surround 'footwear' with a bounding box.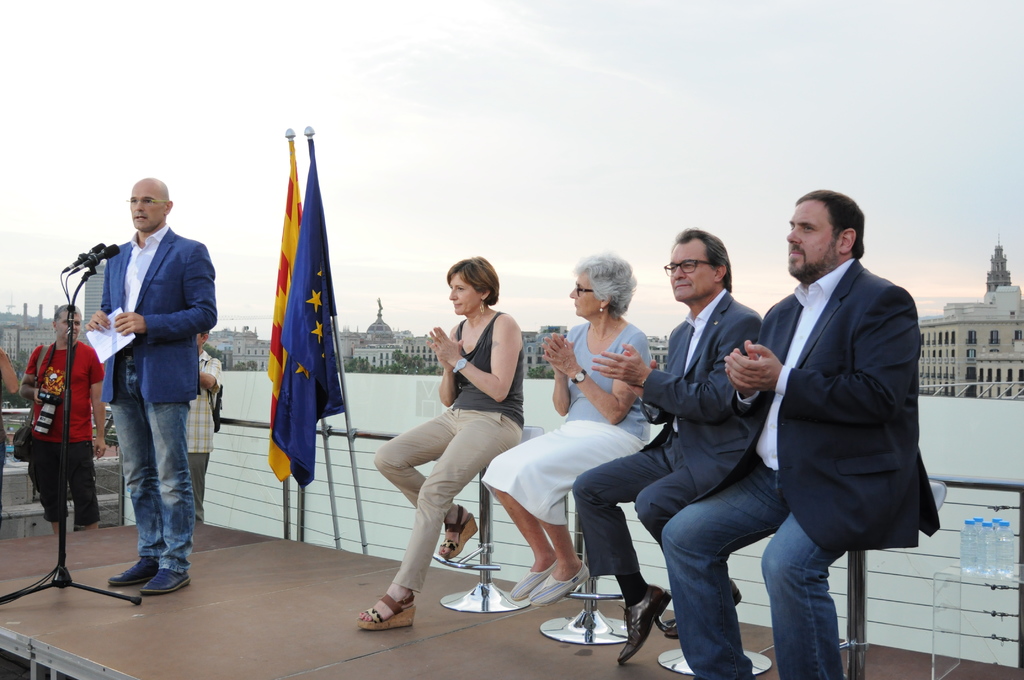
[x1=356, y1=593, x2=417, y2=628].
